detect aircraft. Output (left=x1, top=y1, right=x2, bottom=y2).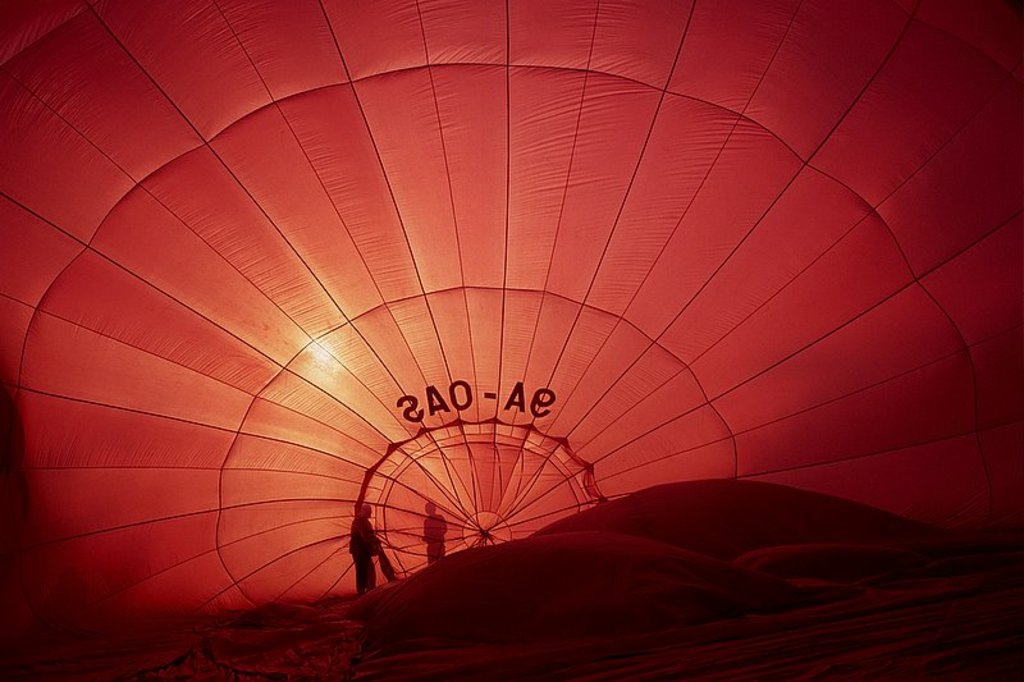
(left=0, top=0, right=1023, bottom=681).
